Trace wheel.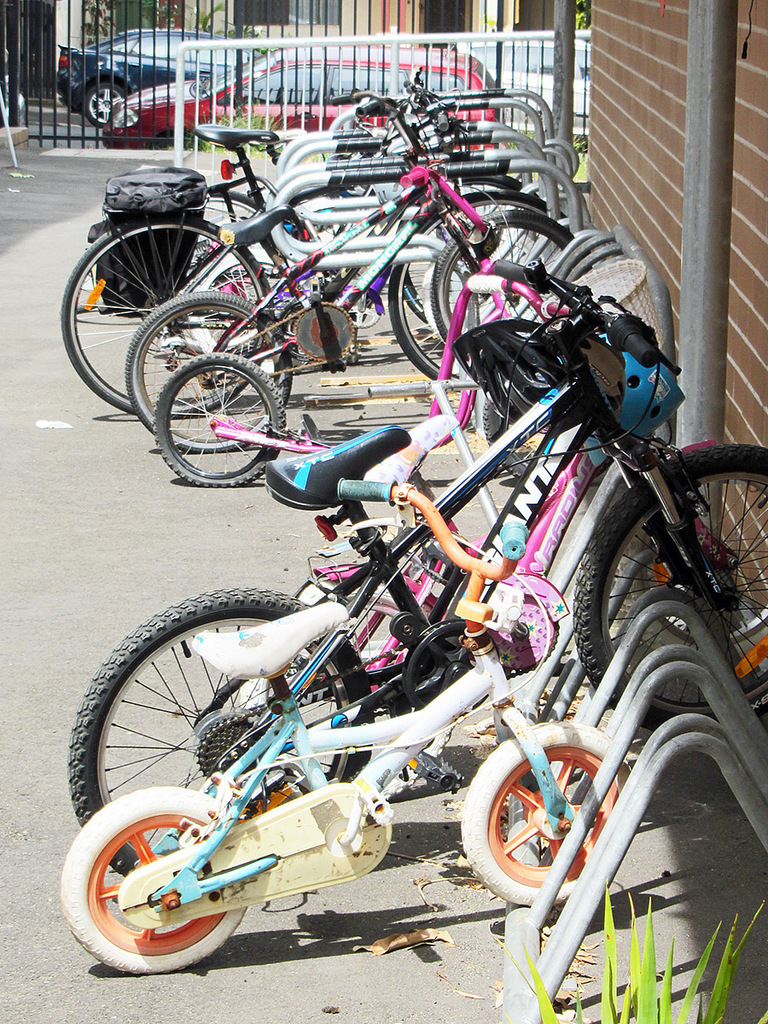
Traced to {"left": 61, "top": 215, "right": 275, "bottom": 418}.
